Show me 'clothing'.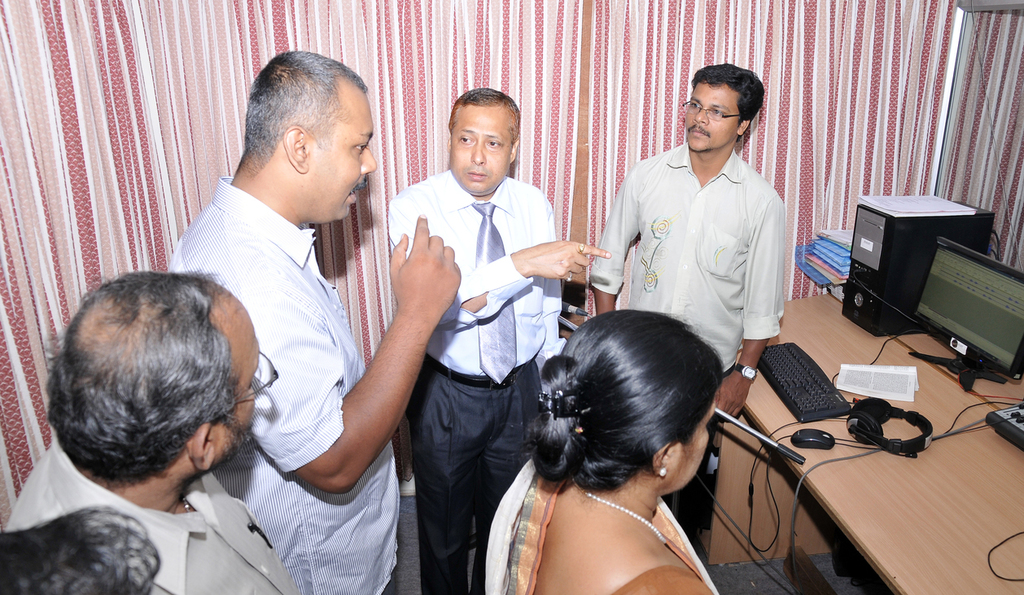
'clothing' is here: 471 440 735 594.
